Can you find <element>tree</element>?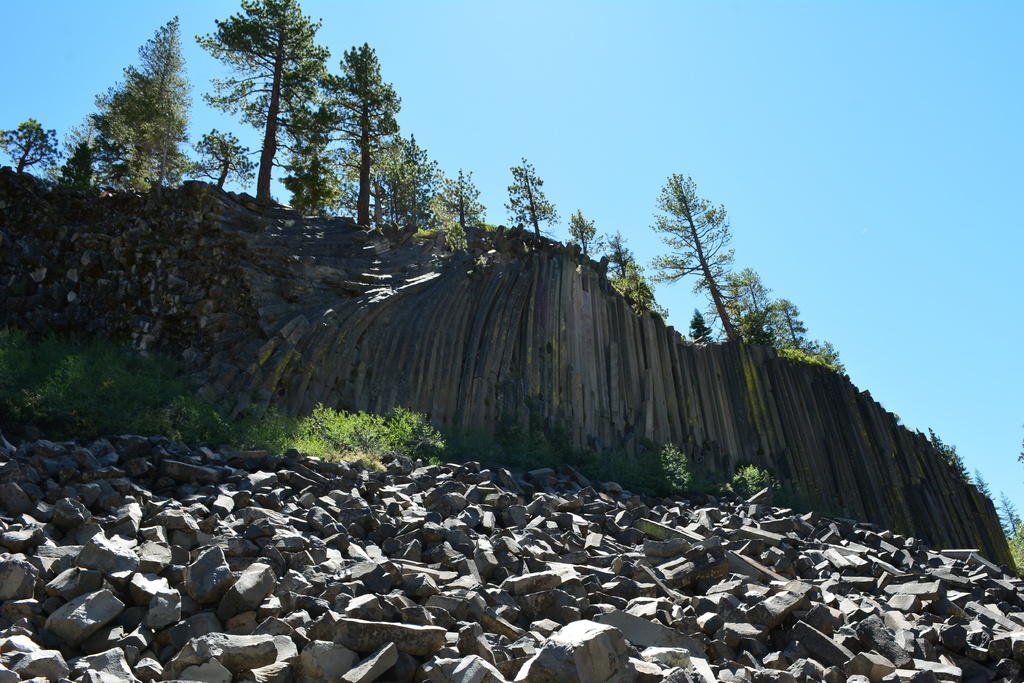
Yes, bounding box: x1=72 y1=31 x2=195 y2=212.
